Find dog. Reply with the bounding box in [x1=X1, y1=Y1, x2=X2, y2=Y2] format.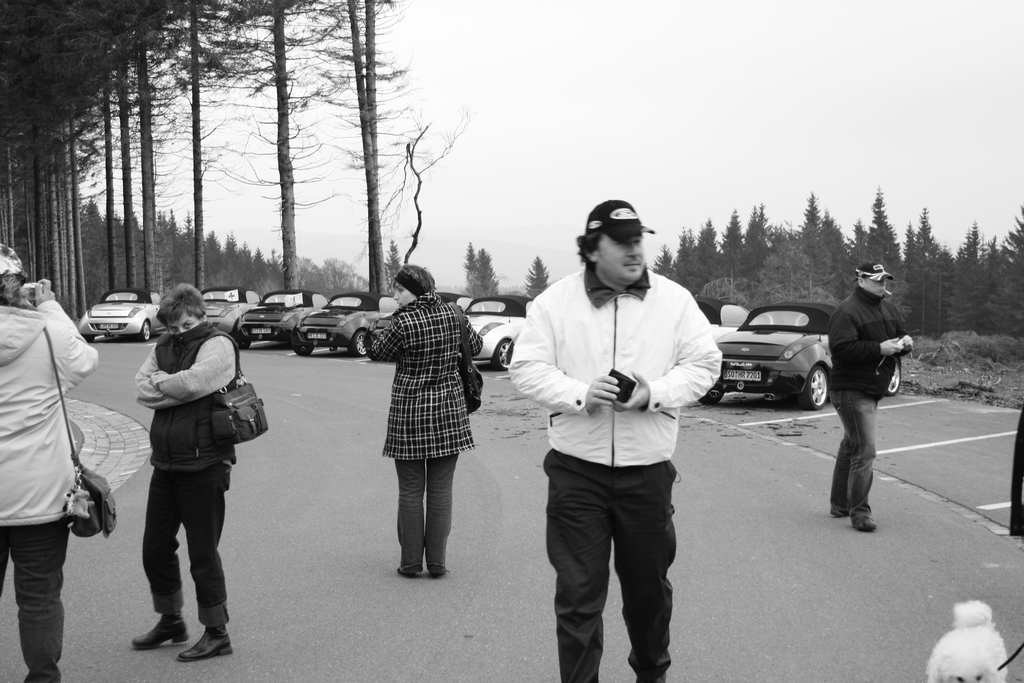
[x1=924, y1=600, x2=1008, y2=682].
